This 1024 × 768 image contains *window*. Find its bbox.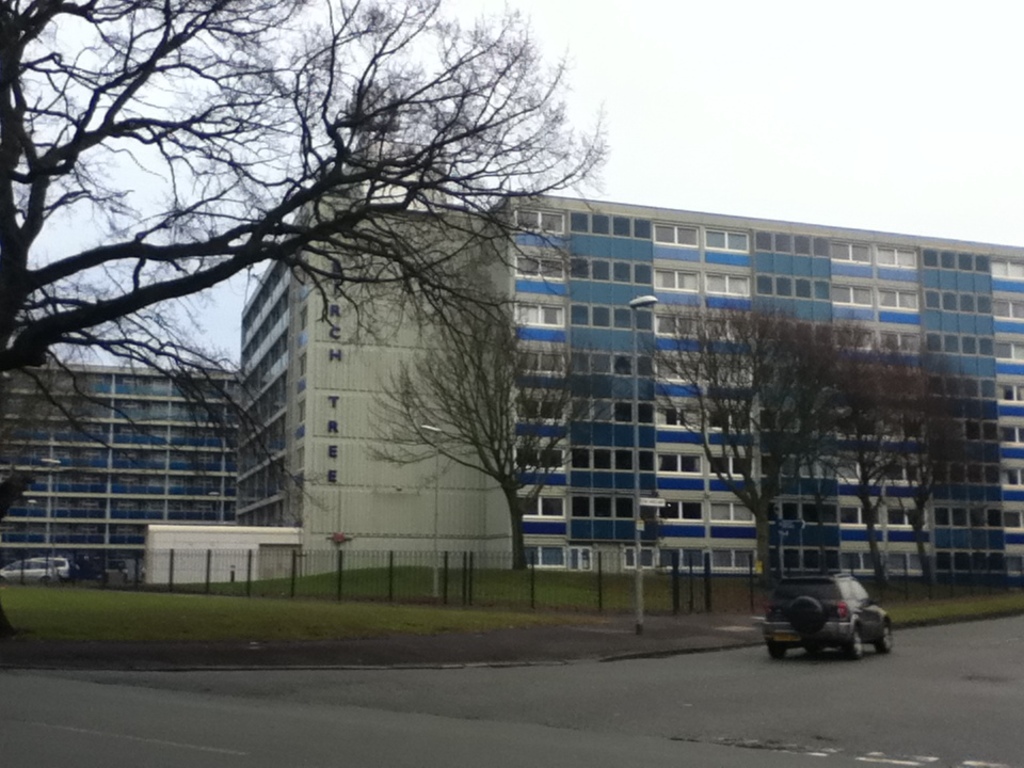
bbox=(567, 395, 659, 426).
